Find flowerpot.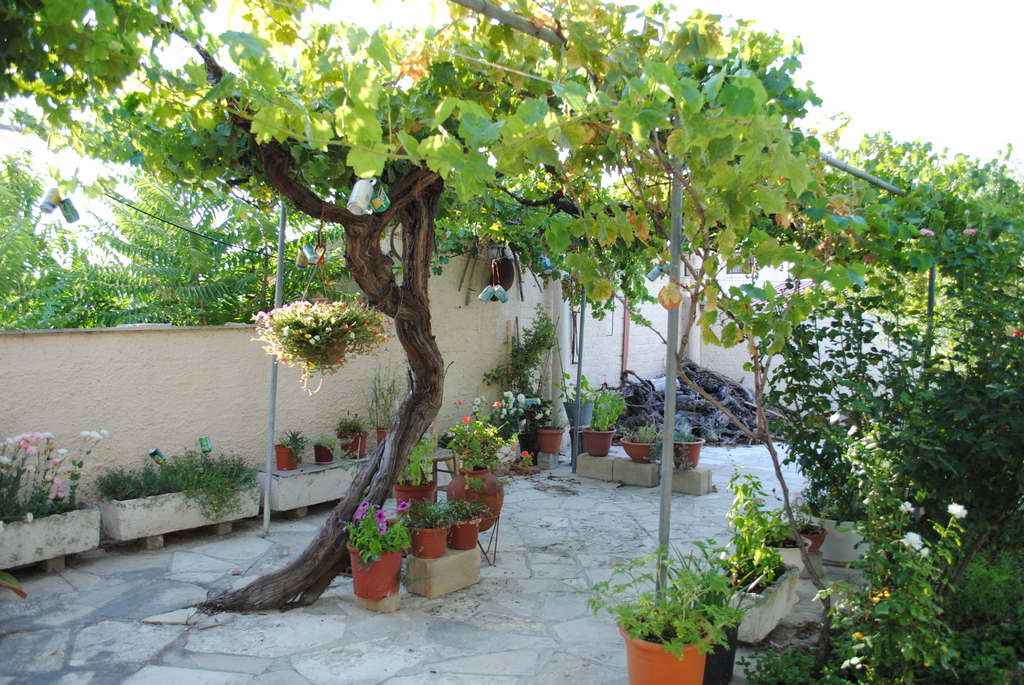
Rect(344, 431, 369, 459).
